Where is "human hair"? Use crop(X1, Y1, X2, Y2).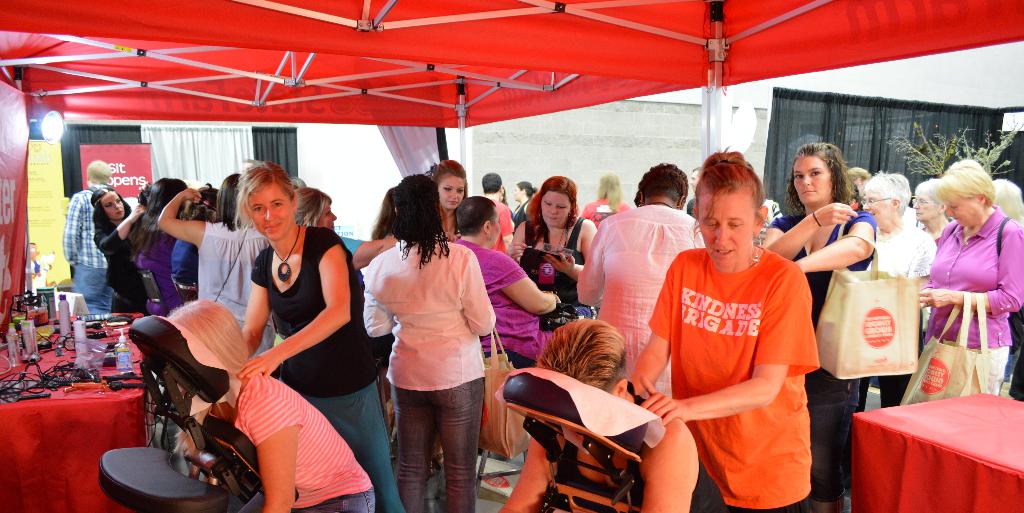
crop(163, 297, 248, 465).
